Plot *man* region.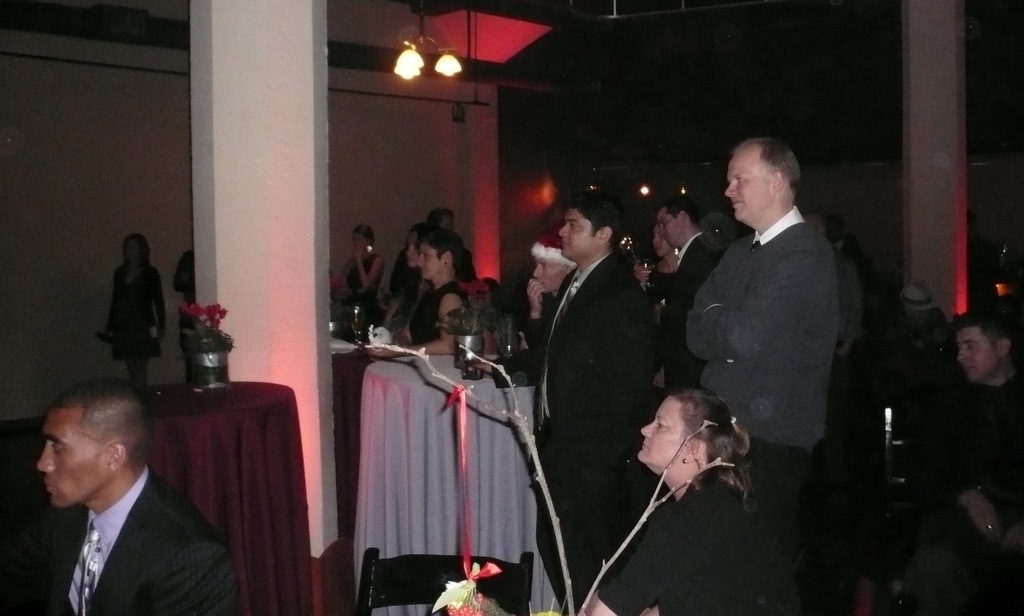
Plotted at bbox=(4, 367, 247, 615).
